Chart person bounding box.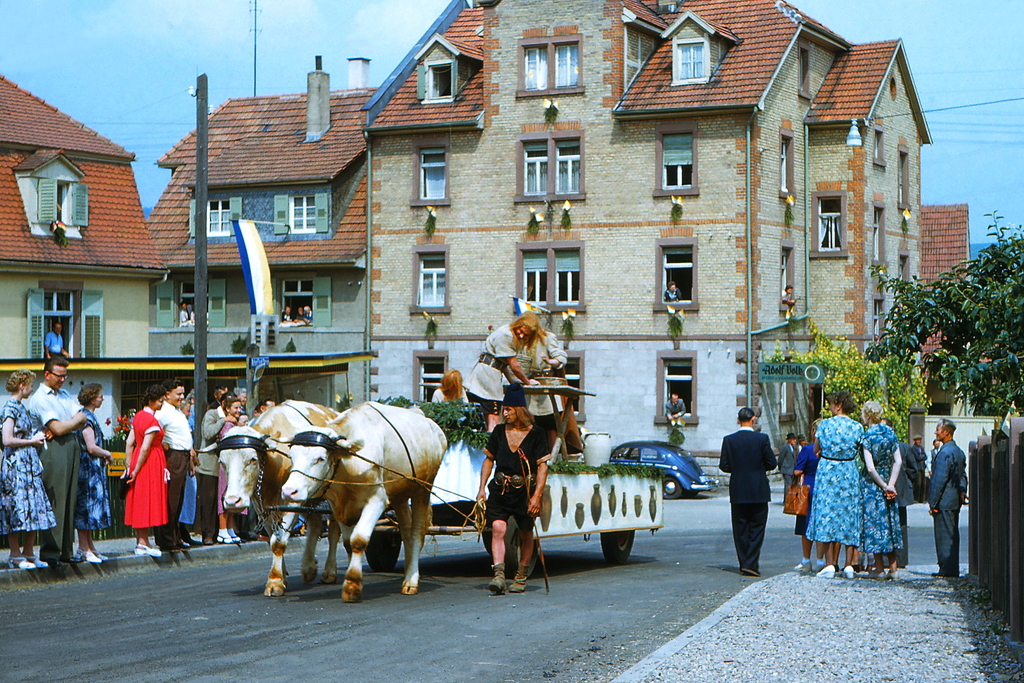
Charted: detection(473, 381, 552, 587).
